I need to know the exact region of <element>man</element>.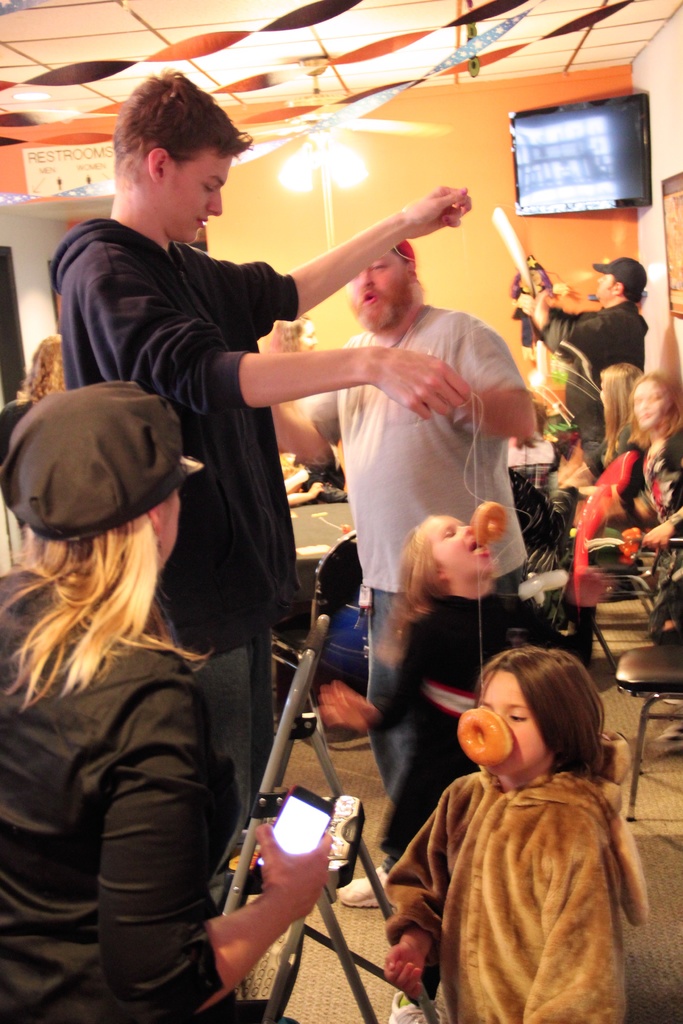
Region: region(49, 72, 470, 920).
